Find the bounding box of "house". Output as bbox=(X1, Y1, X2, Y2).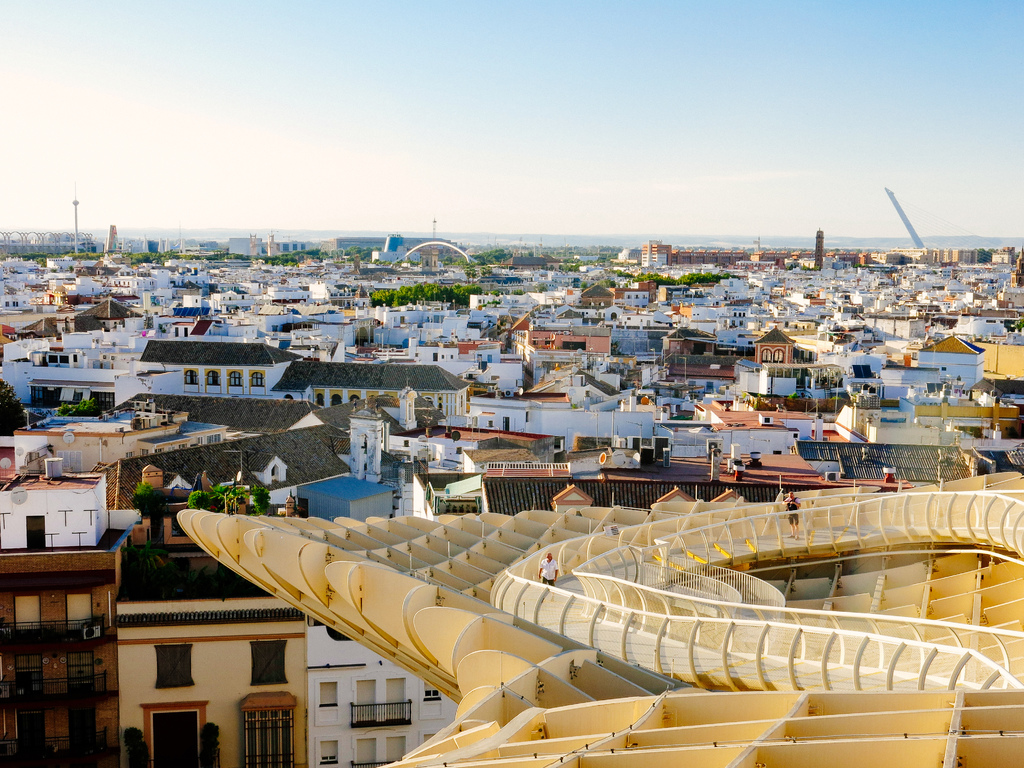
bbox=(673, 248, 760, 284).
